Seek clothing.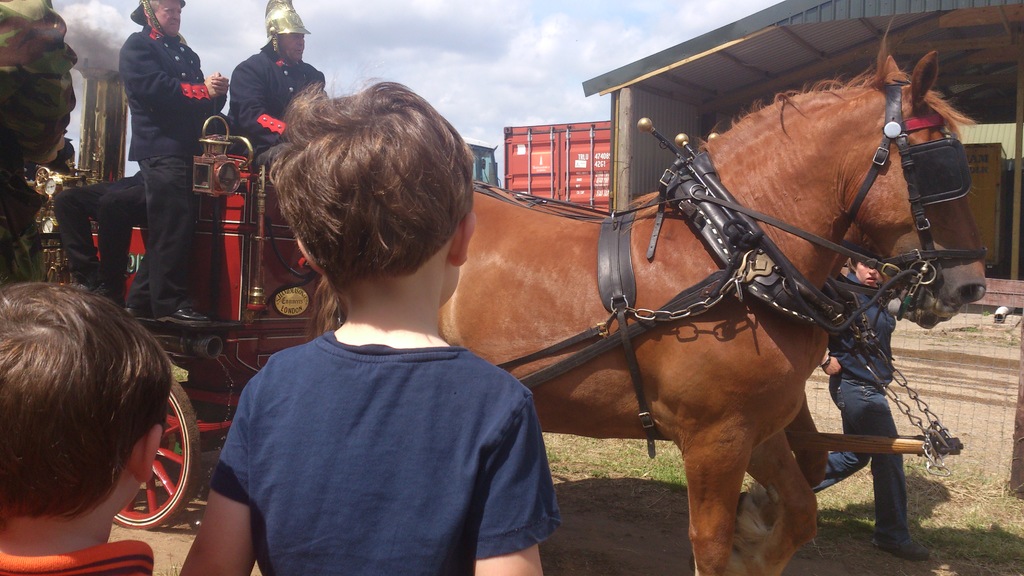
<bbox>227, 39, 326, 175</bbox>.
